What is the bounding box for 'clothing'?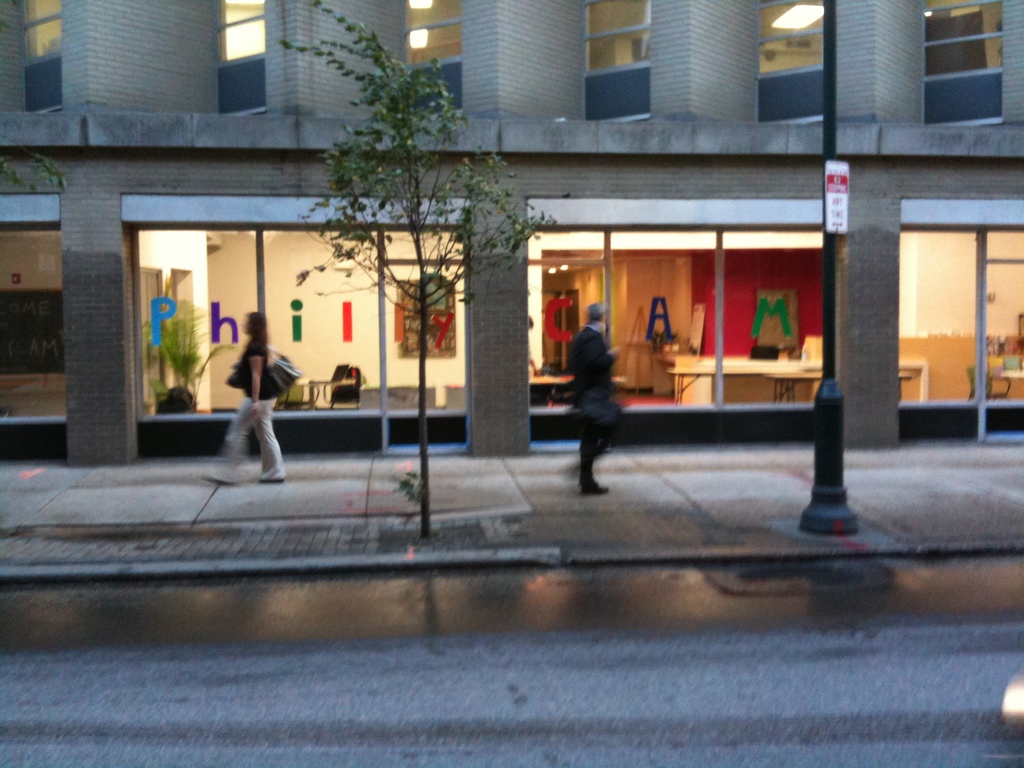
BBox(566, 322, 625, 482).
